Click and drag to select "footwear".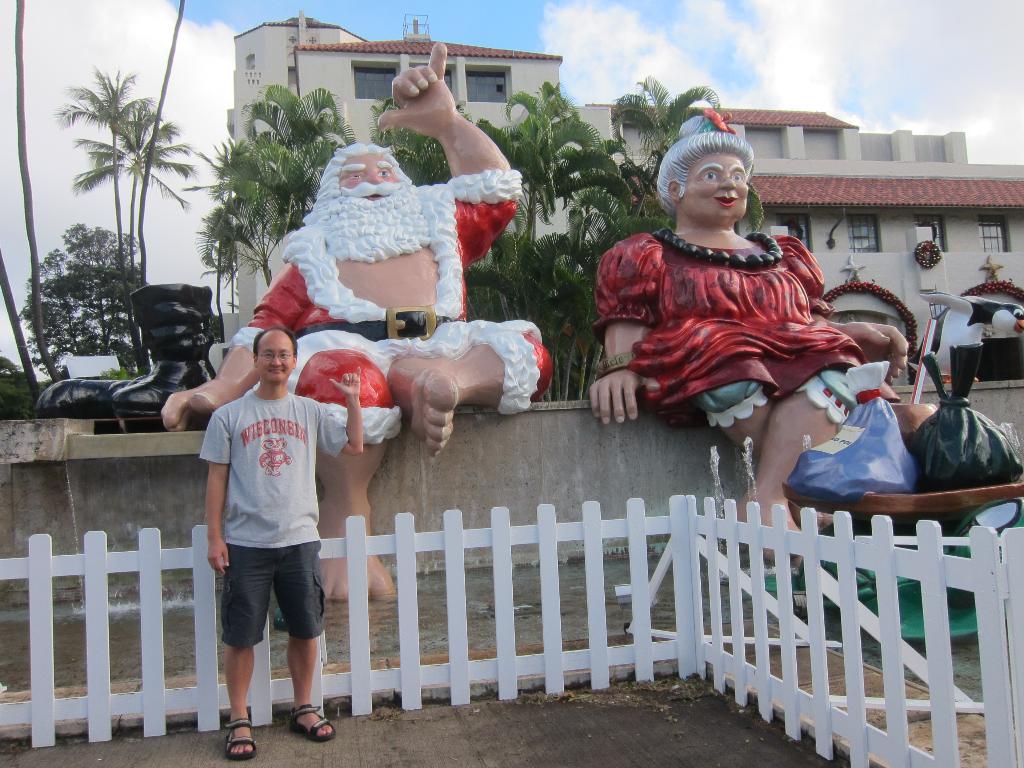
Selection: <region>287, 702, 332, 742</region>.
